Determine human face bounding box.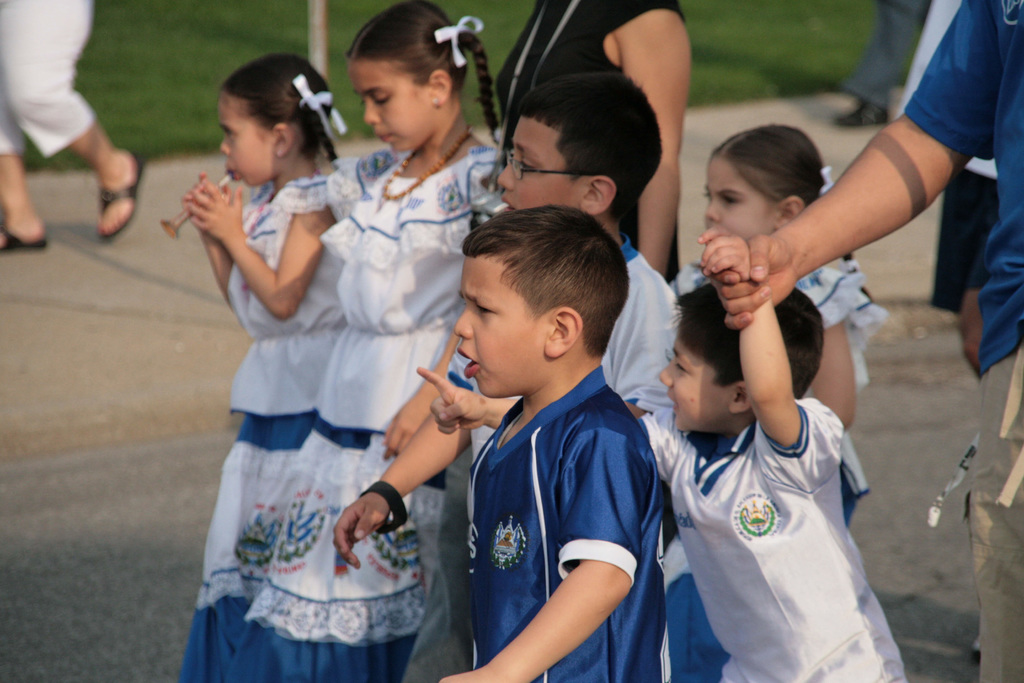
Determined: [351, 62, 428, 152].
